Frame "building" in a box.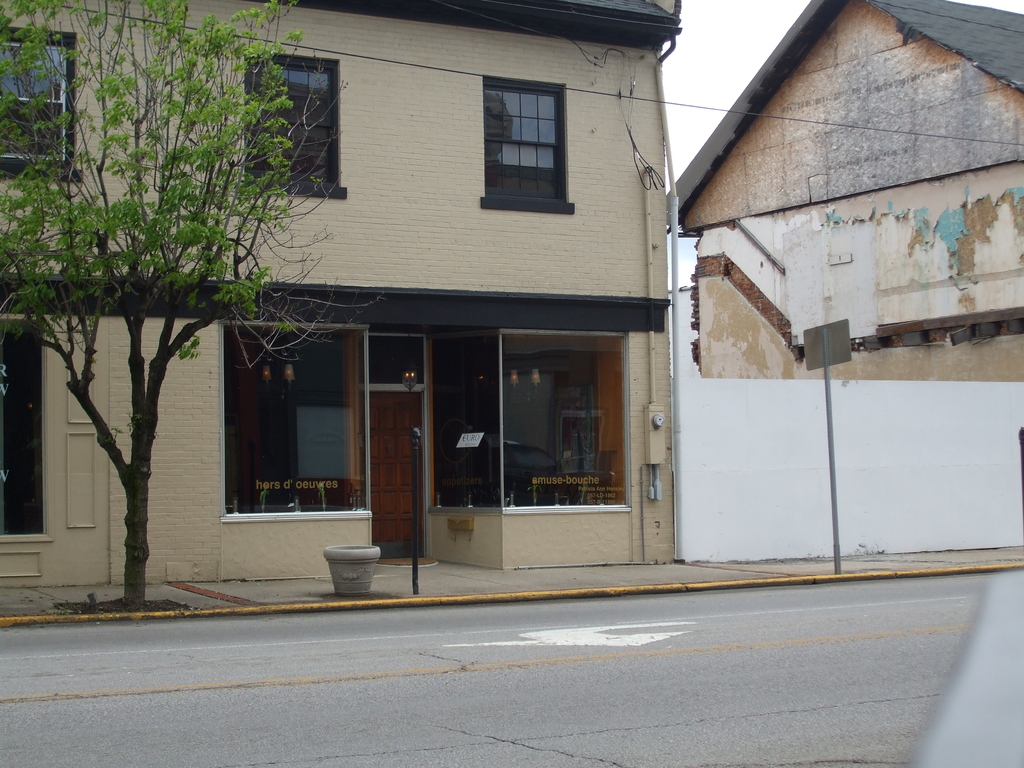
crop(662, 0, 1023, 383).
